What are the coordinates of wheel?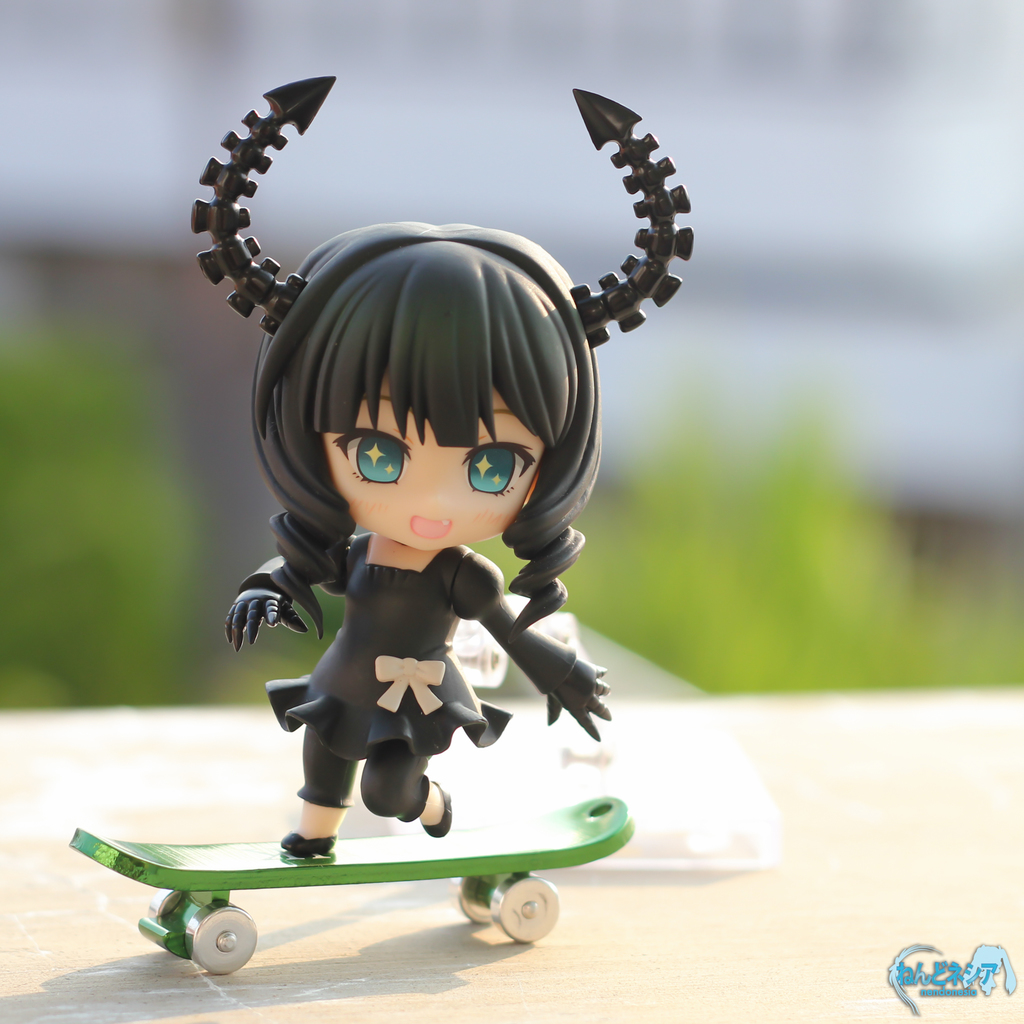
489,872,557,941.
